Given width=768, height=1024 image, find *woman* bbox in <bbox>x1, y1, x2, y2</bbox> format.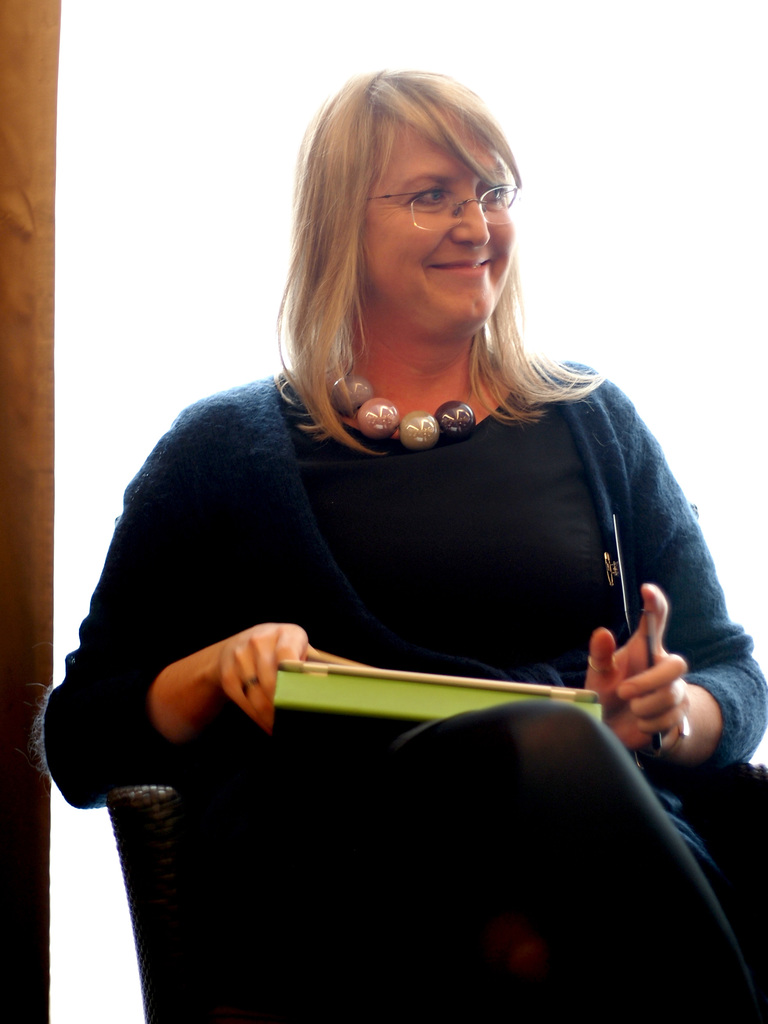
<bbox>36, 58, 767, 1023</bbox>.
